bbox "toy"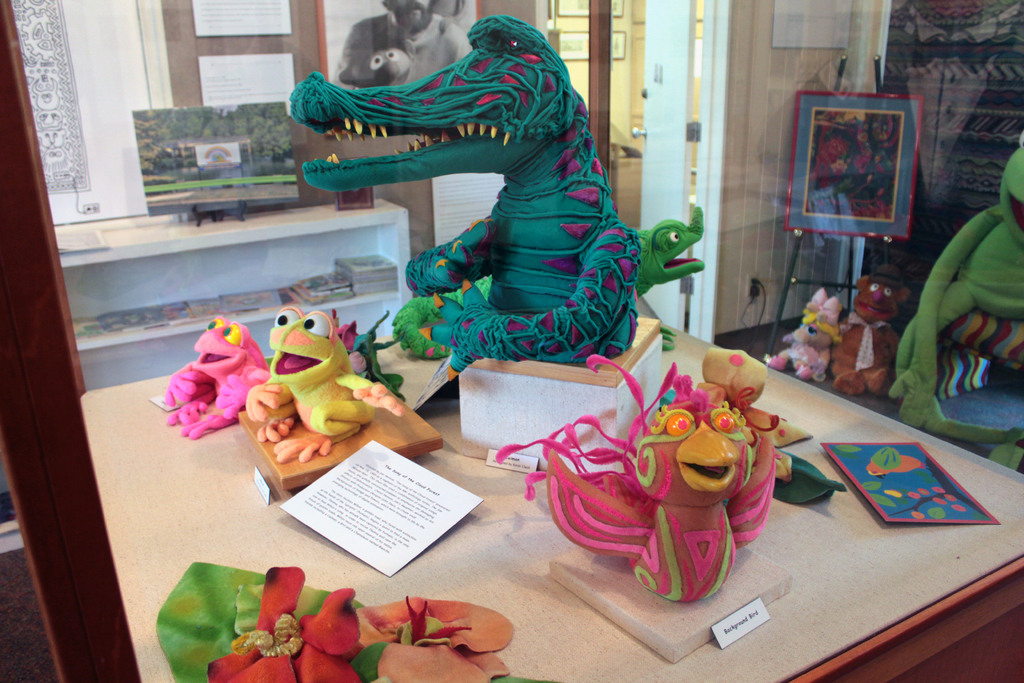
(x1=270, y1=0, x2=664, y2=395)
